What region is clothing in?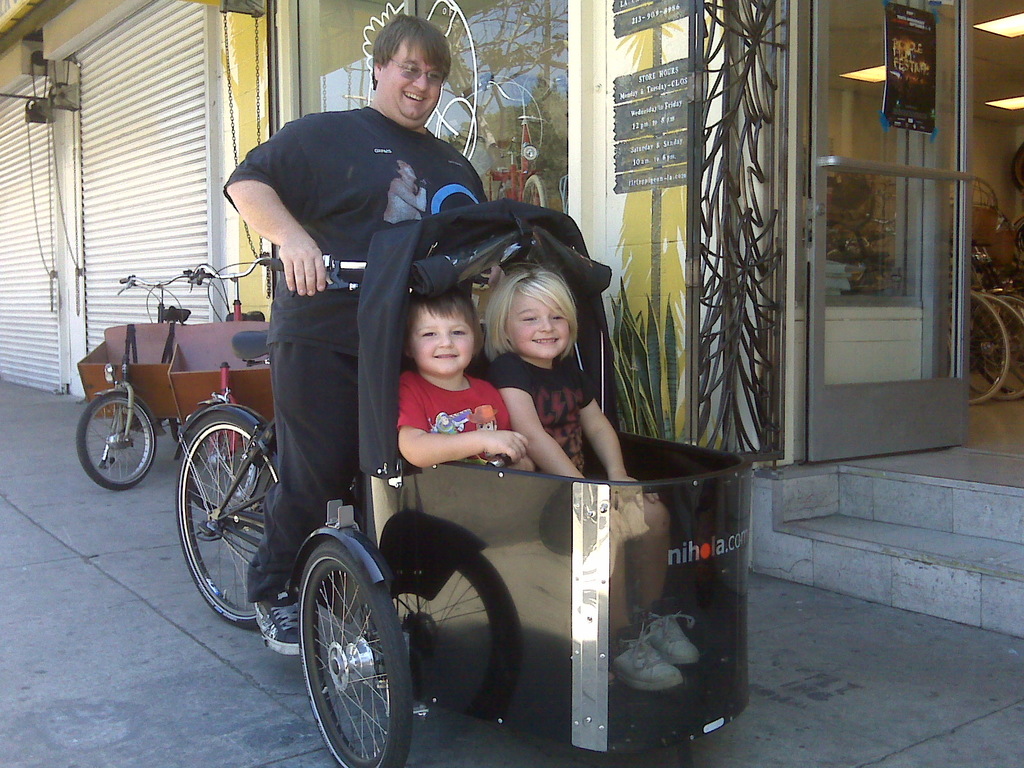
left=398, top=362, right=541, bottom=479.
